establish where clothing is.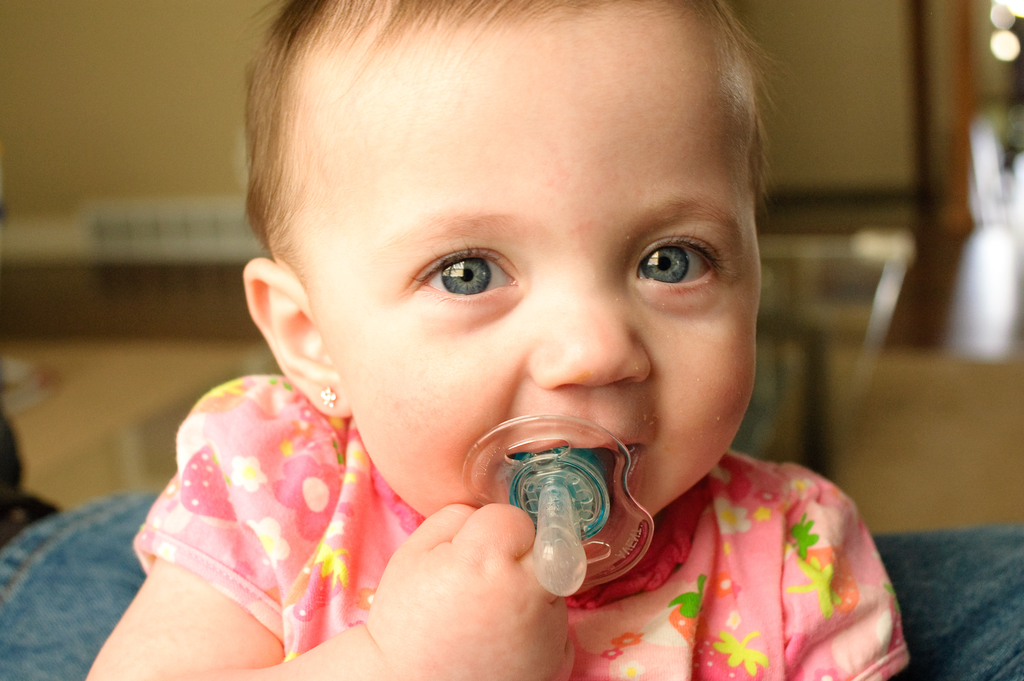
Established at <region>132, 373, 908, 680</region>.
